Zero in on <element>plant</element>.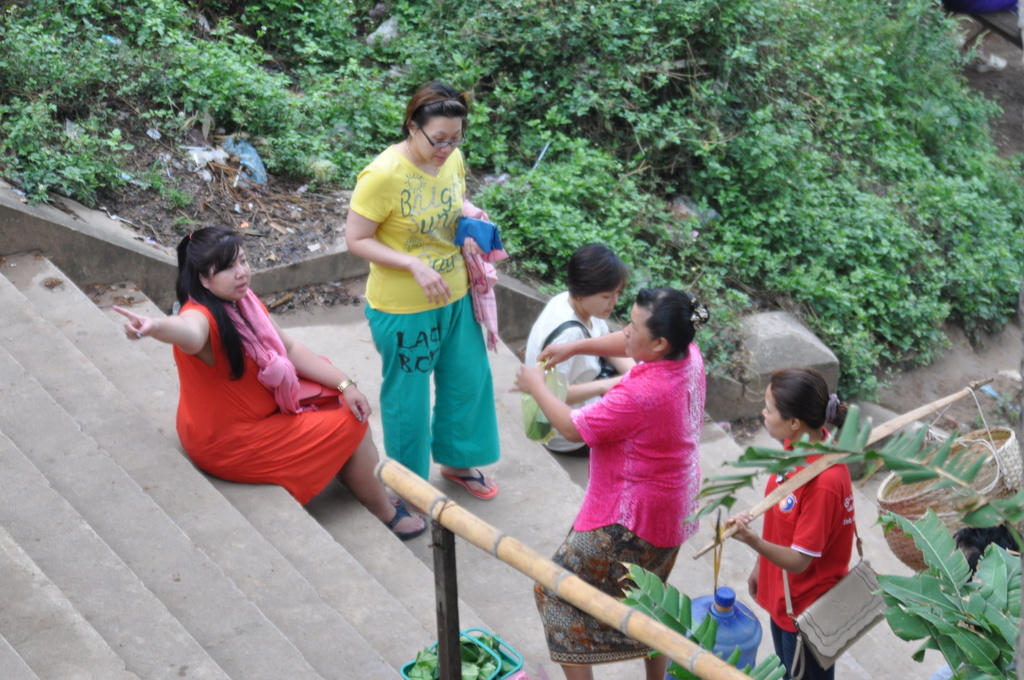
Zeroed in: (left=870, top=509, right=1023, bottom=679).
